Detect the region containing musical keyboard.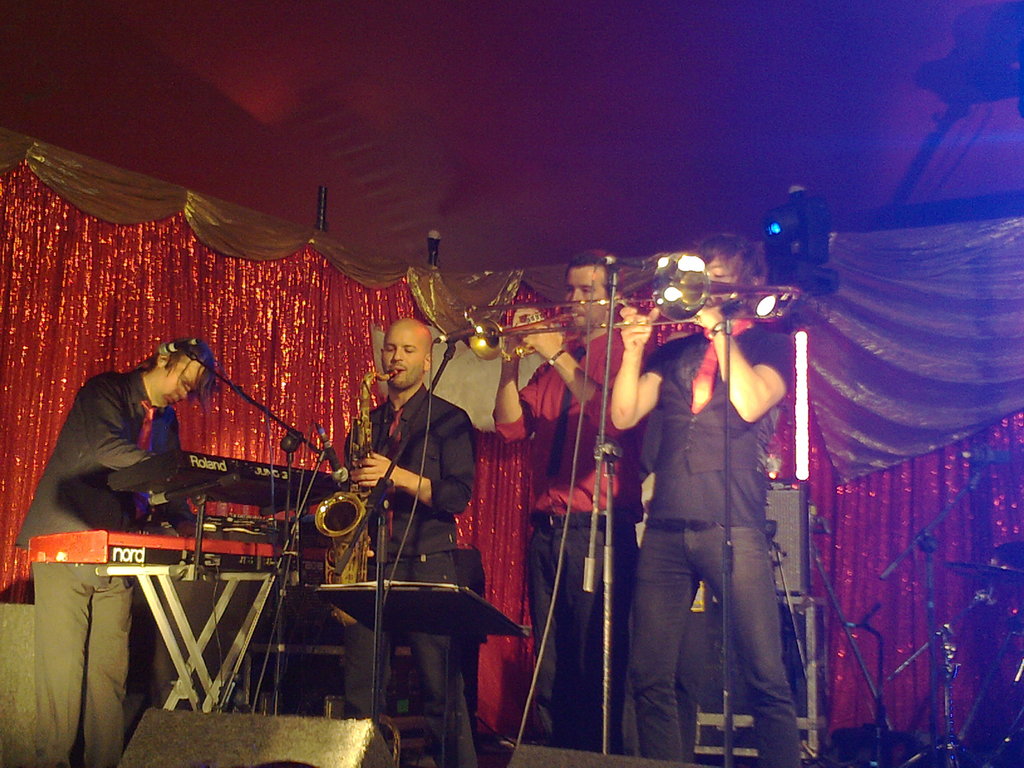
{"left": 13, "top": 529, "right": 305, "bottom": 570}.
